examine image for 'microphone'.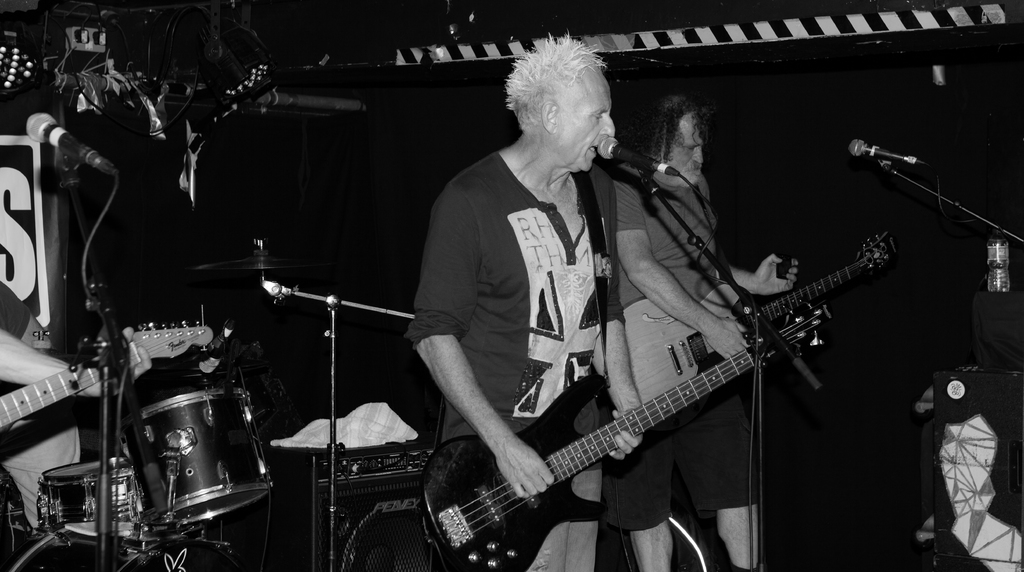
Examination result: Rect(850, 139, 927, 165).
